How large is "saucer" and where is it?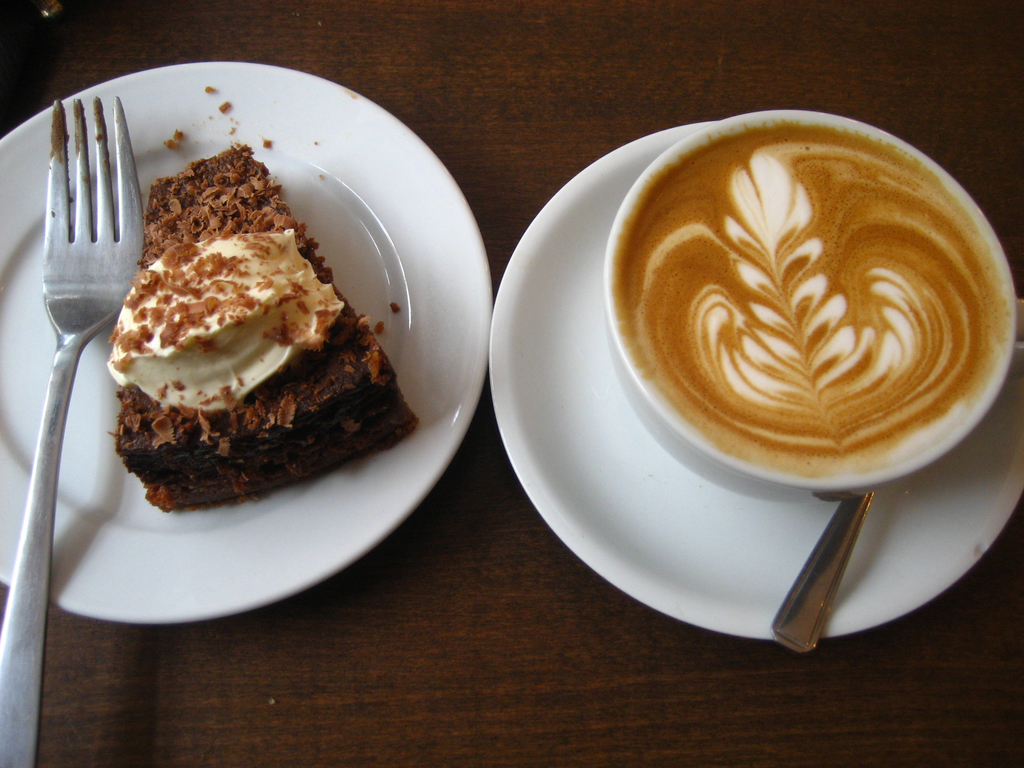
Bounding box: (left=483, top=115, right=1023, bottom=643).
